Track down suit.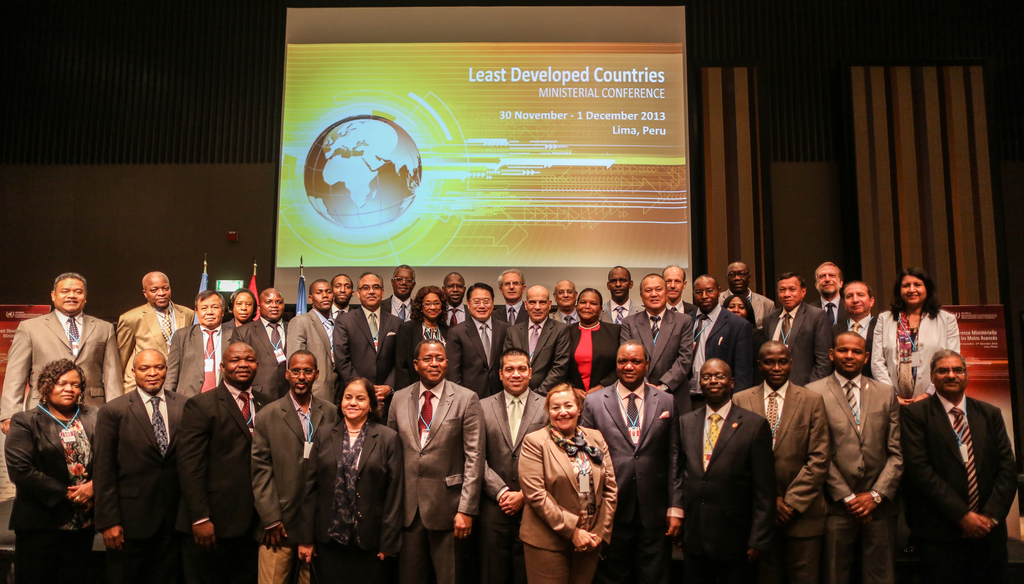
Tracked to <bbox>444, 302, 472, 328</bbox>.
